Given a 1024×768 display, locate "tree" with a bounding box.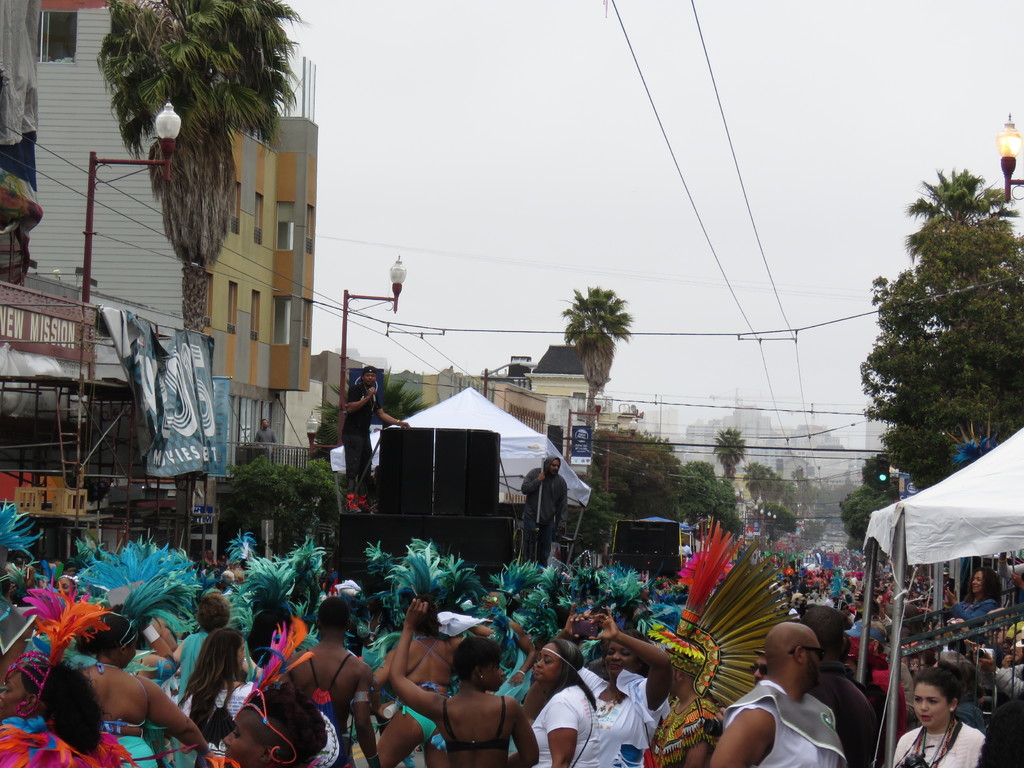
Located: 861,456,909,495.
